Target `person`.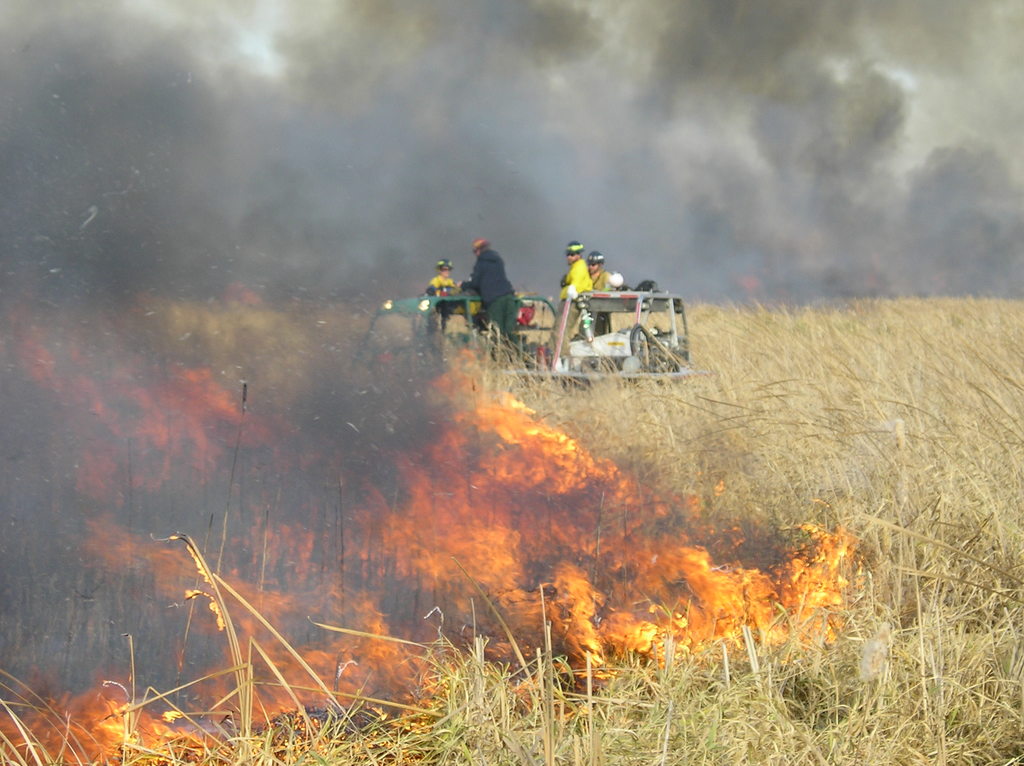
Target region: 429 257 452 292.
